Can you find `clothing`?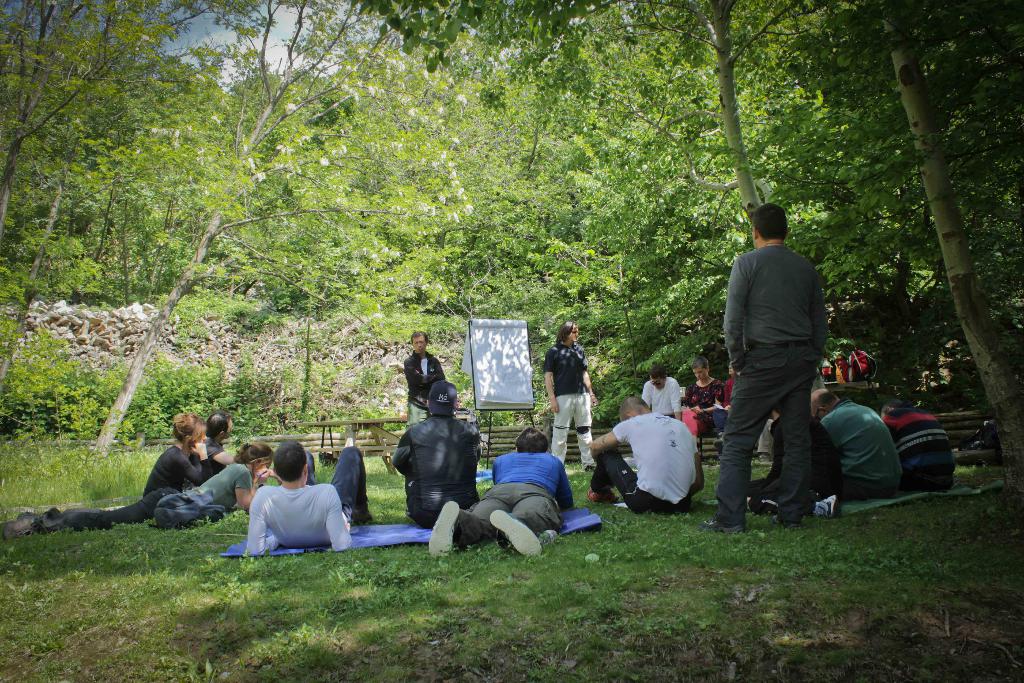
Yes, bounding box: {"x1": 813, "y1": 400, "x2": 909, "y2": 493}.
